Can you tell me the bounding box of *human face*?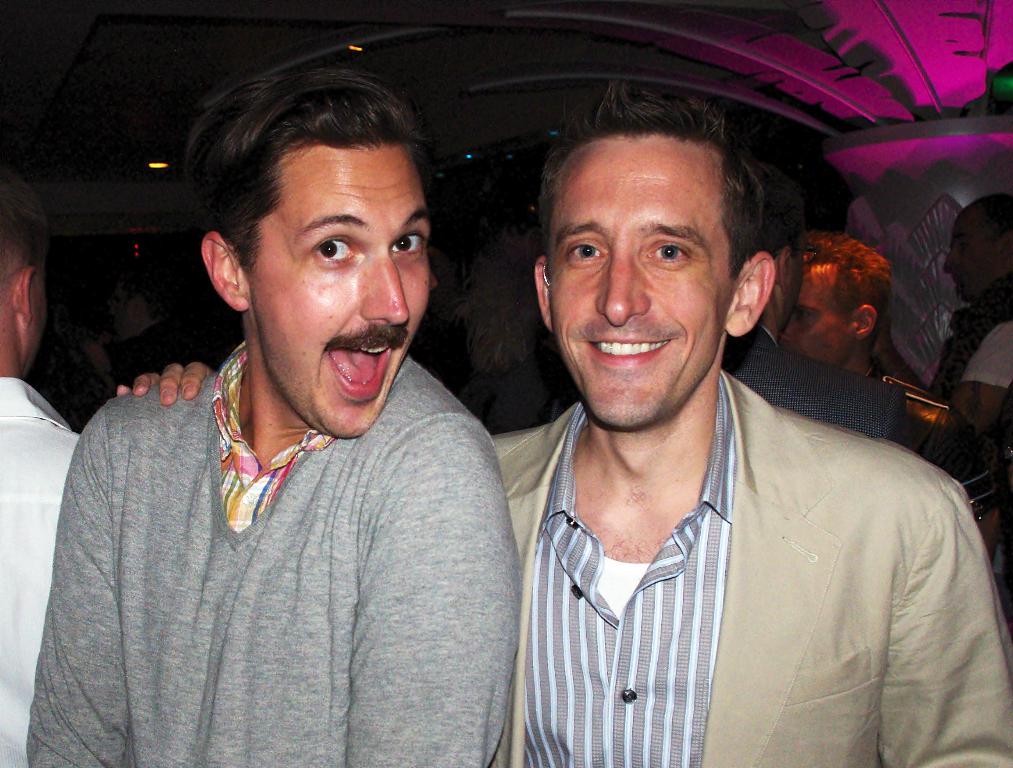
(779,220,804,330).
